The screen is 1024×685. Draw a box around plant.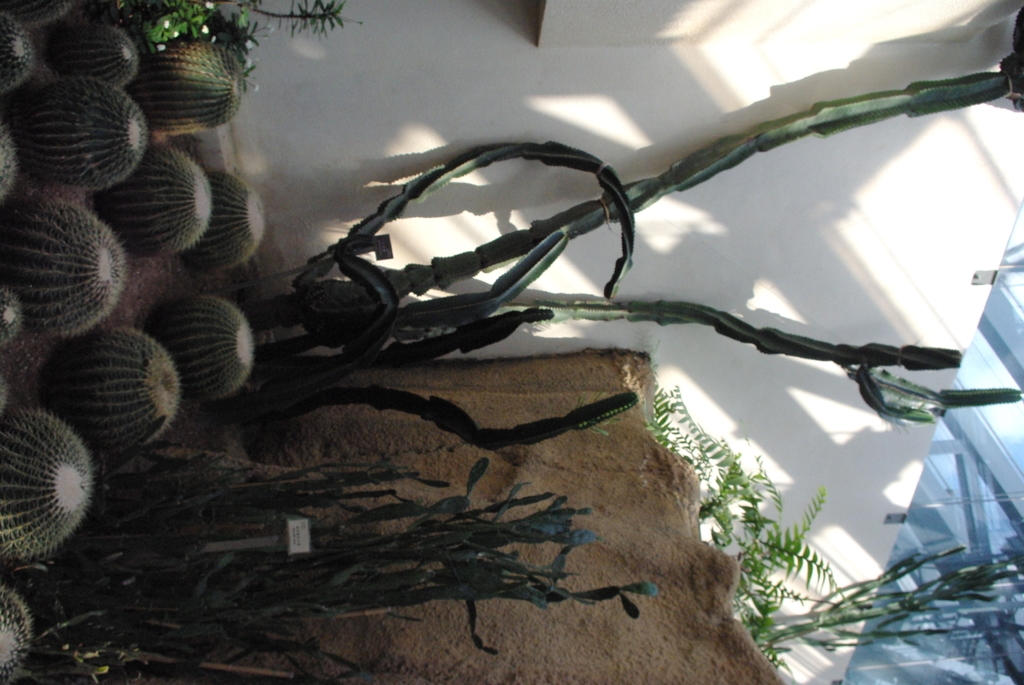
x1=780, y1=540, x2=1013, y2=668.
